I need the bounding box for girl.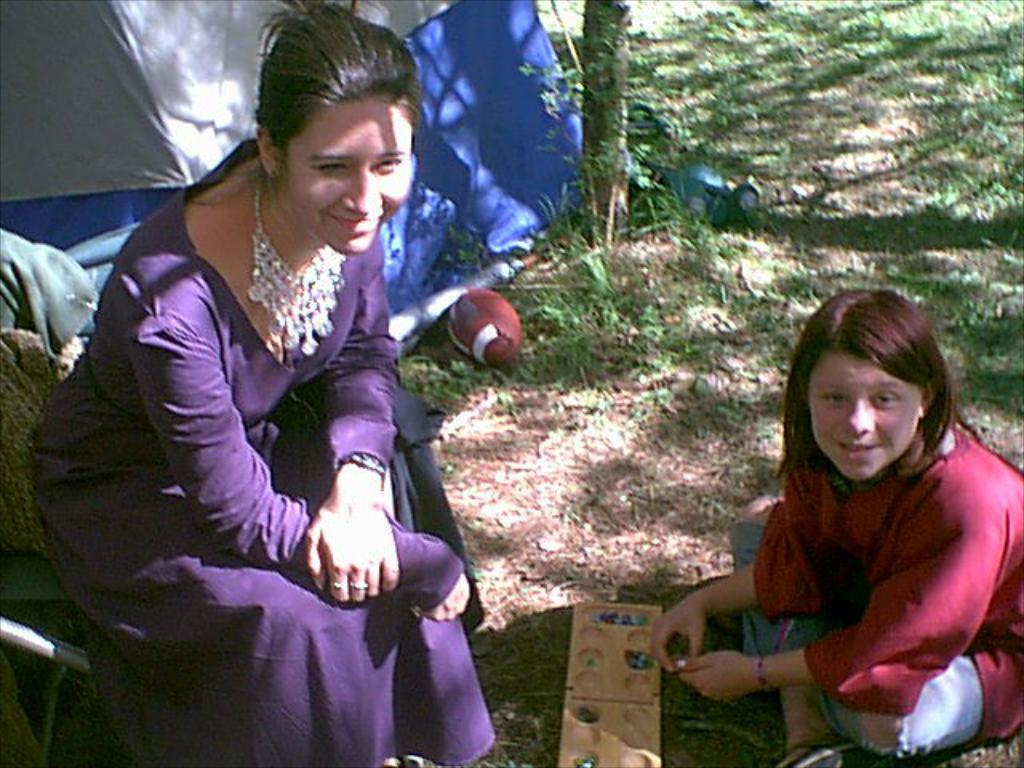
Here it is: bbox=[29, 0, 494, 766].
